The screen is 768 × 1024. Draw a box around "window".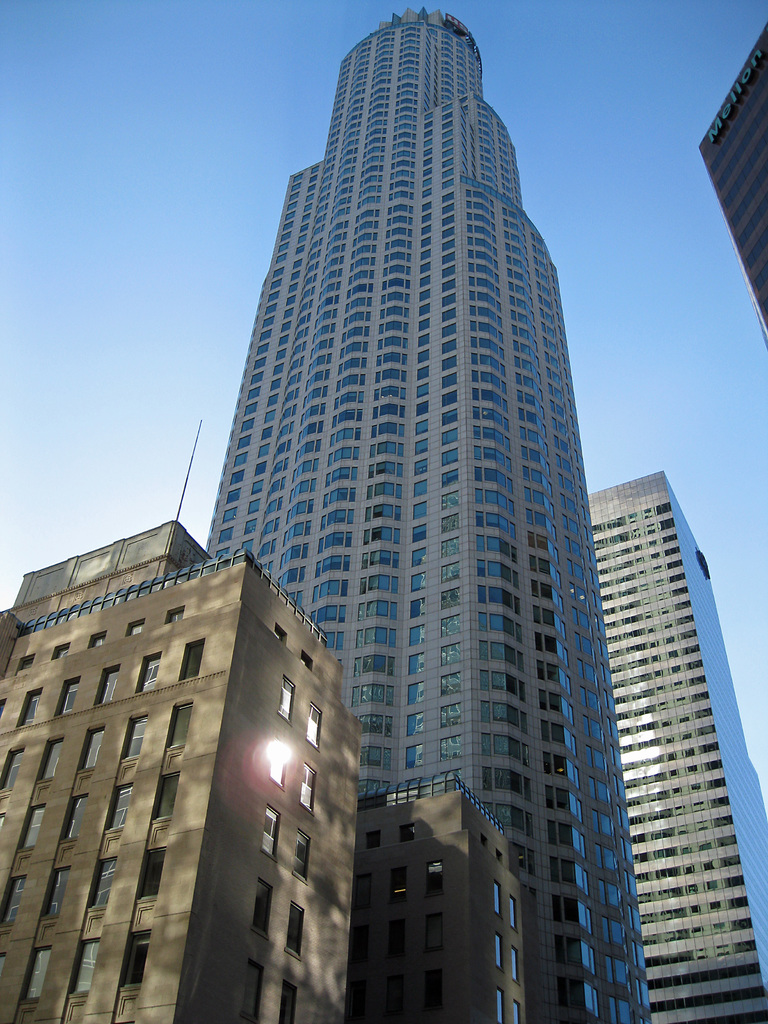
x1=79 y1=731 x2=106 y2=769.
